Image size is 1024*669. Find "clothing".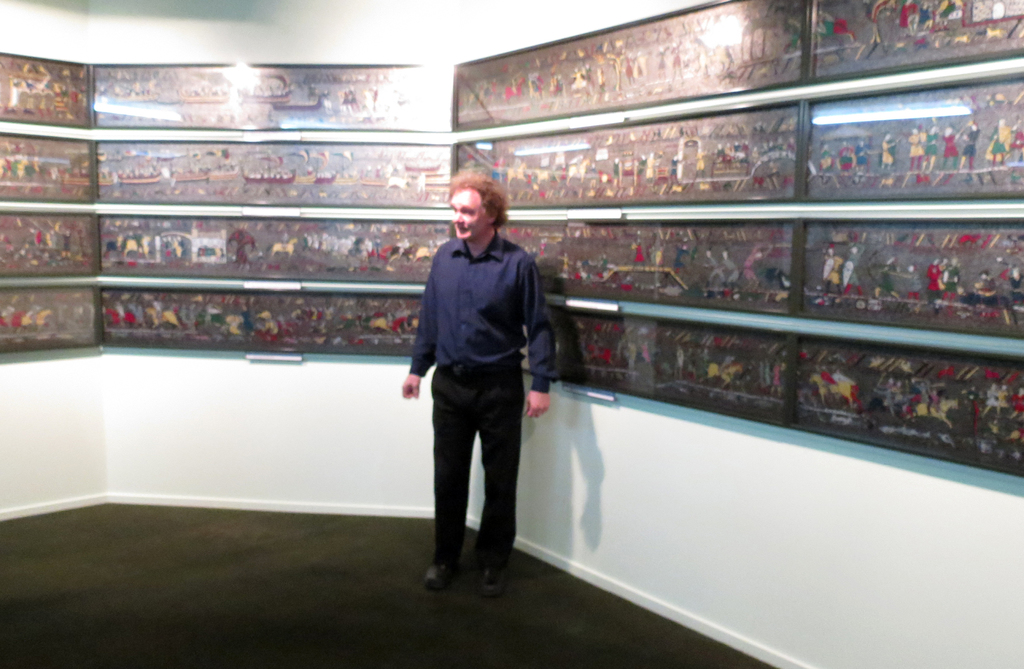
<box>410,239,561,391</box>.
